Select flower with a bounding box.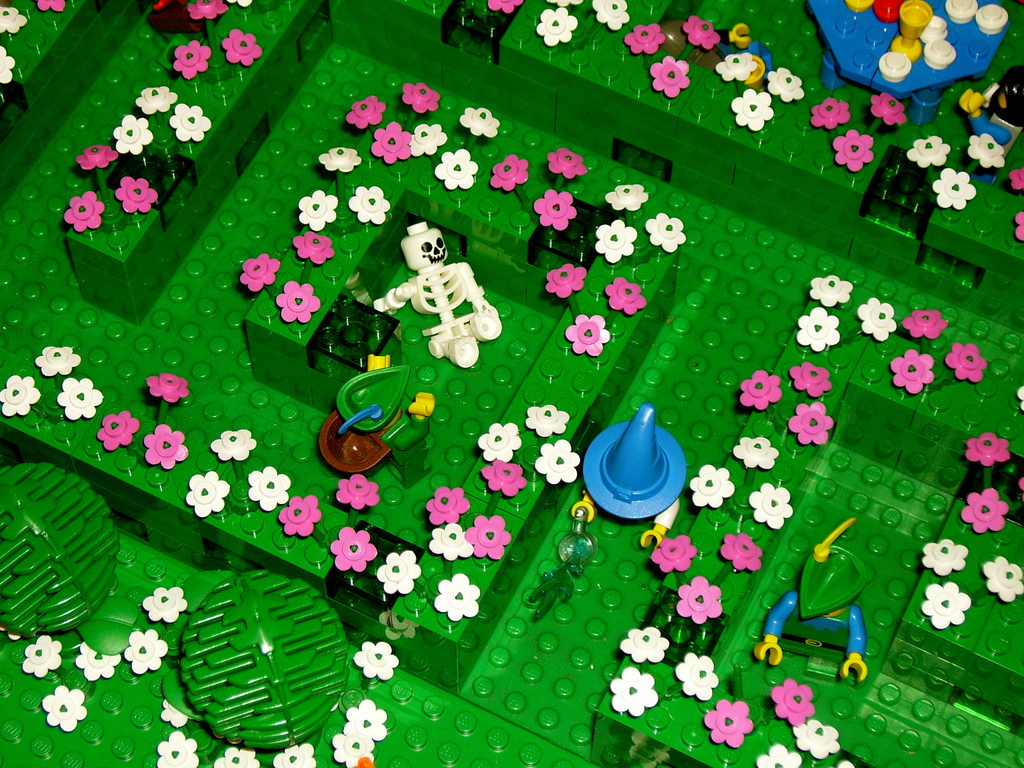
bbox=[833, 757, 857, 767].
